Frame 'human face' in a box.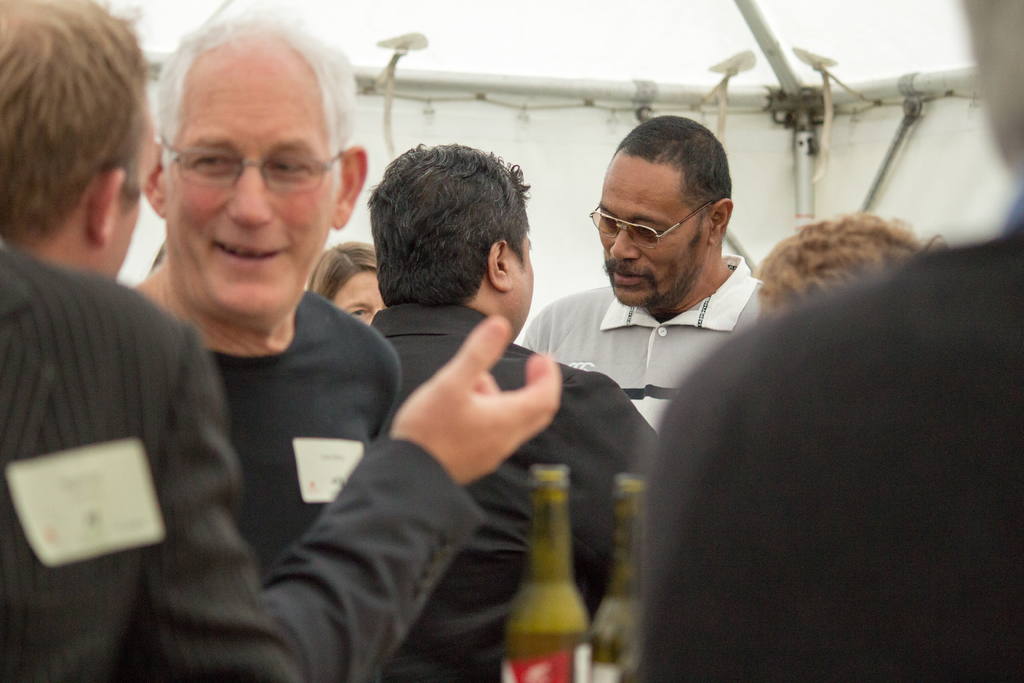
detection(335, 273, 388, 325).
